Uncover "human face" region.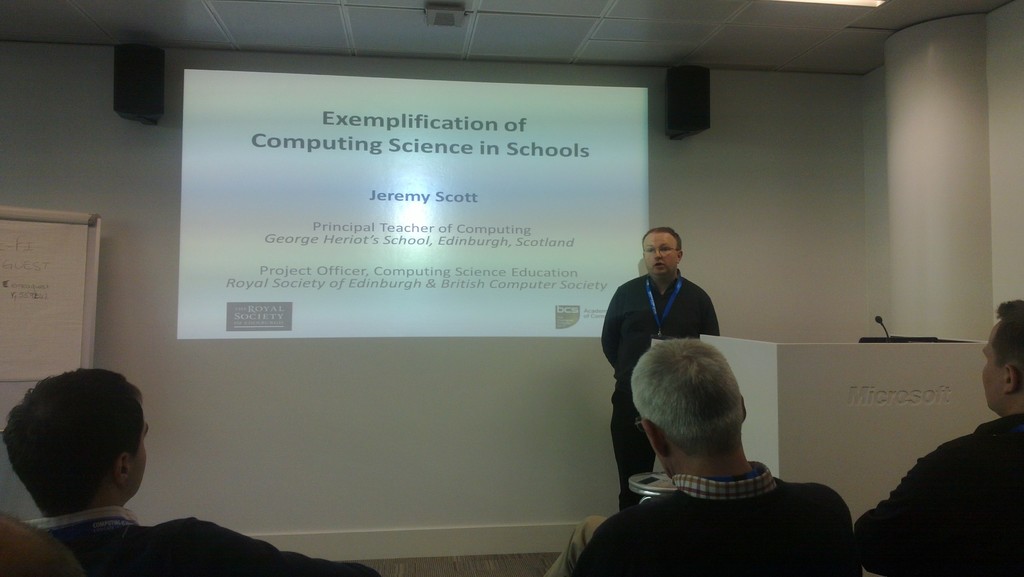
Uncovered: (x1=976, y1=329, x2=1010, y2=404).
